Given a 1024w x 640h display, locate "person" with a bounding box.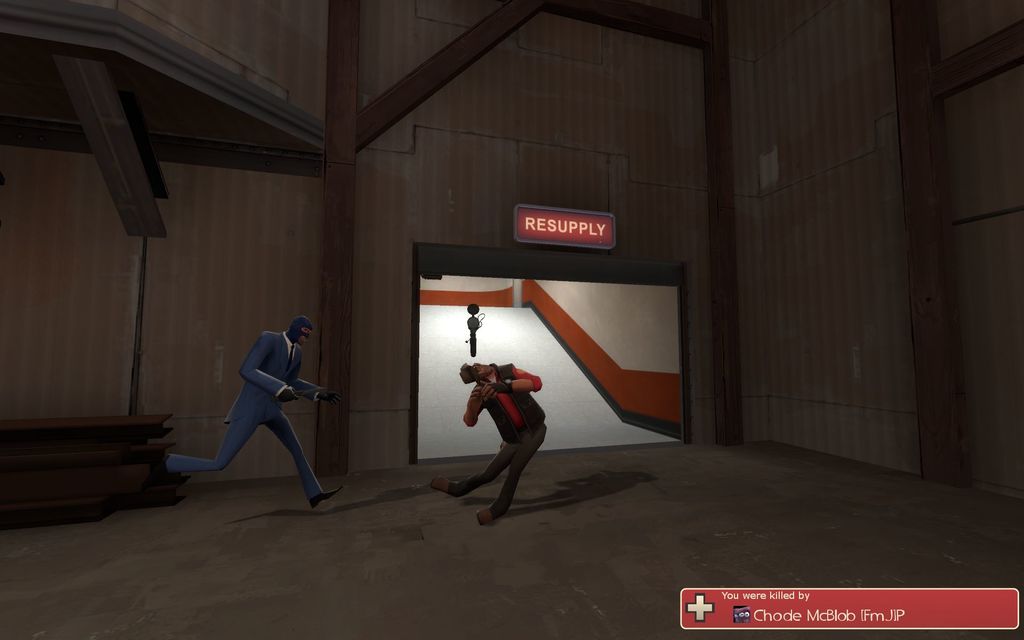
Located: <region>427, 357, 547, 527</region>.
